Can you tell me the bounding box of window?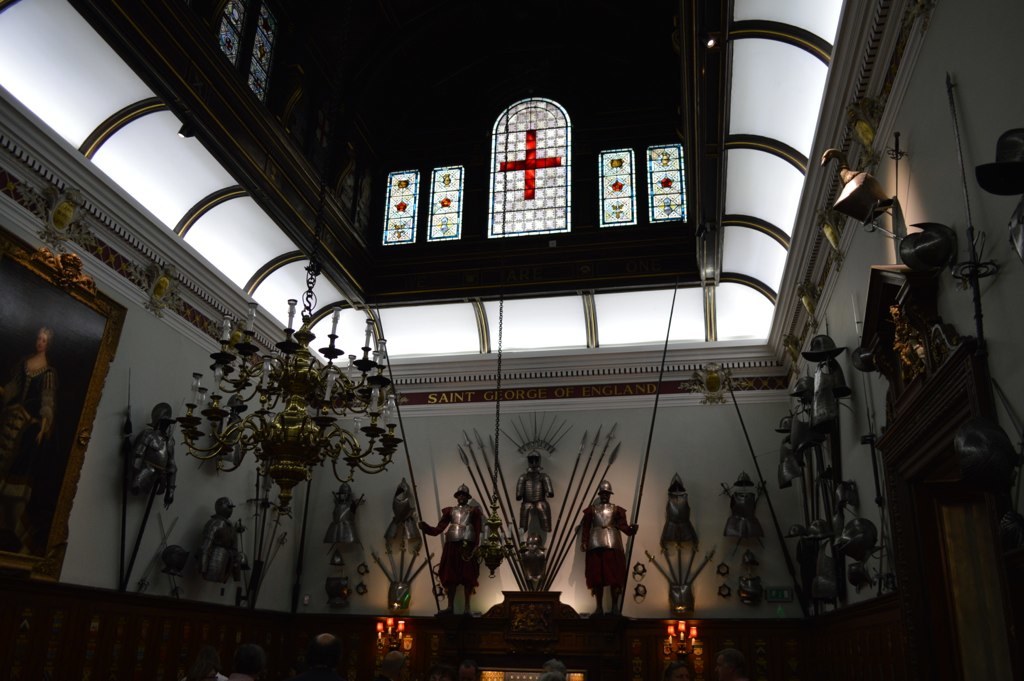
595 147 635 229.
